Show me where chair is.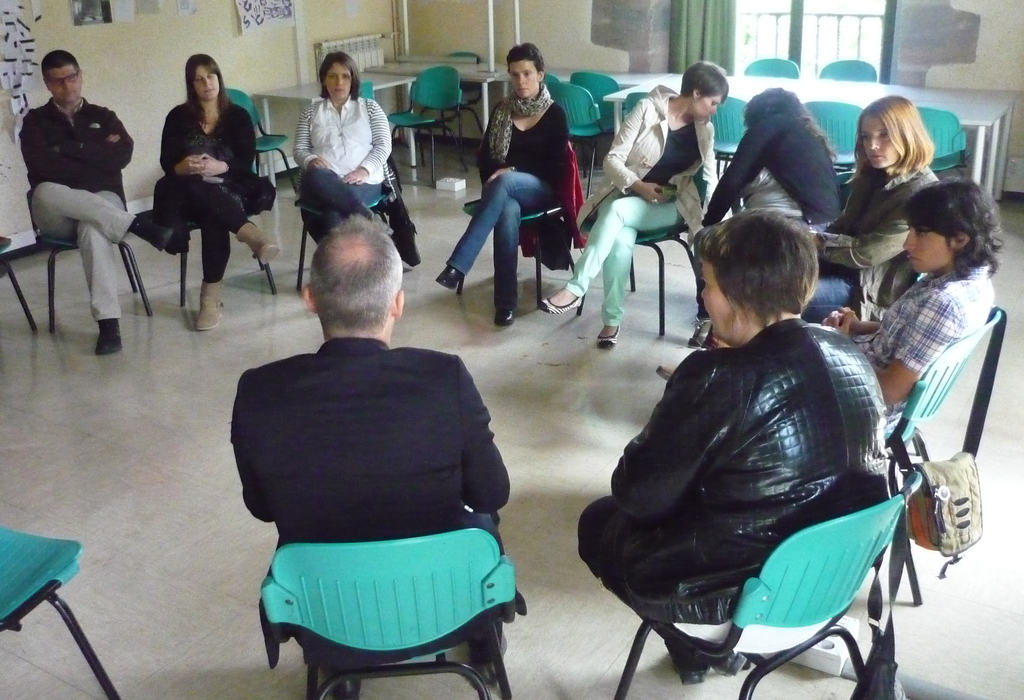
chair is at x1=619 y1=90 x2=650 y2=122.
